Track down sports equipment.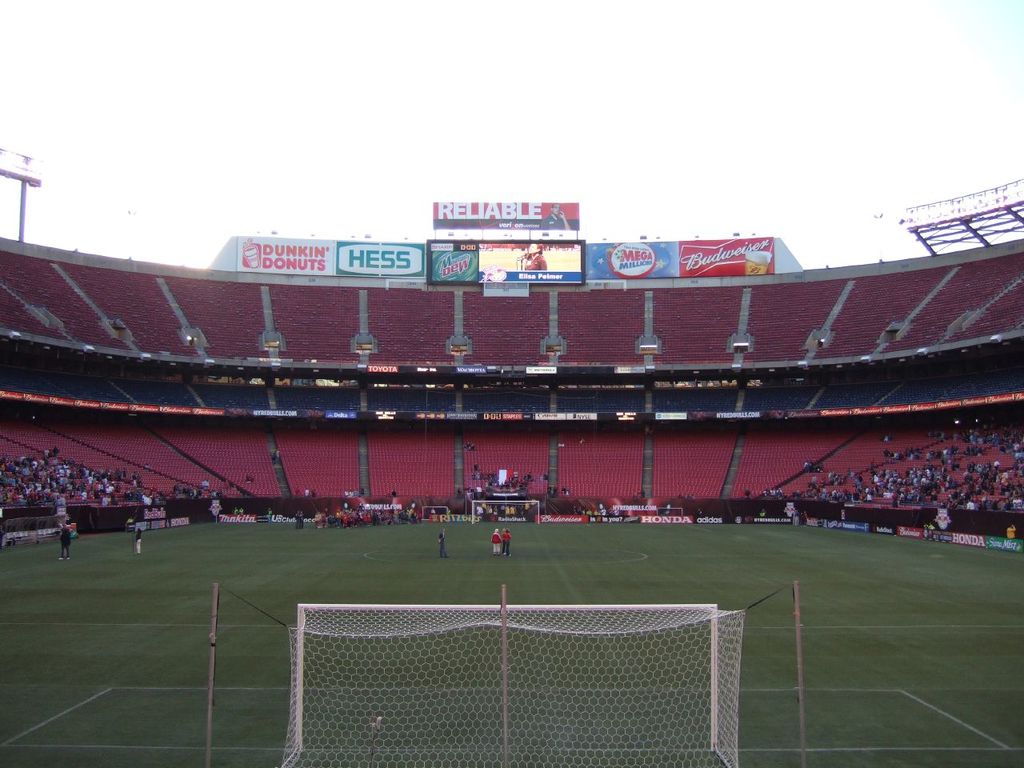
Tracked to [left=490, top=535, right=502, bottom=545].
